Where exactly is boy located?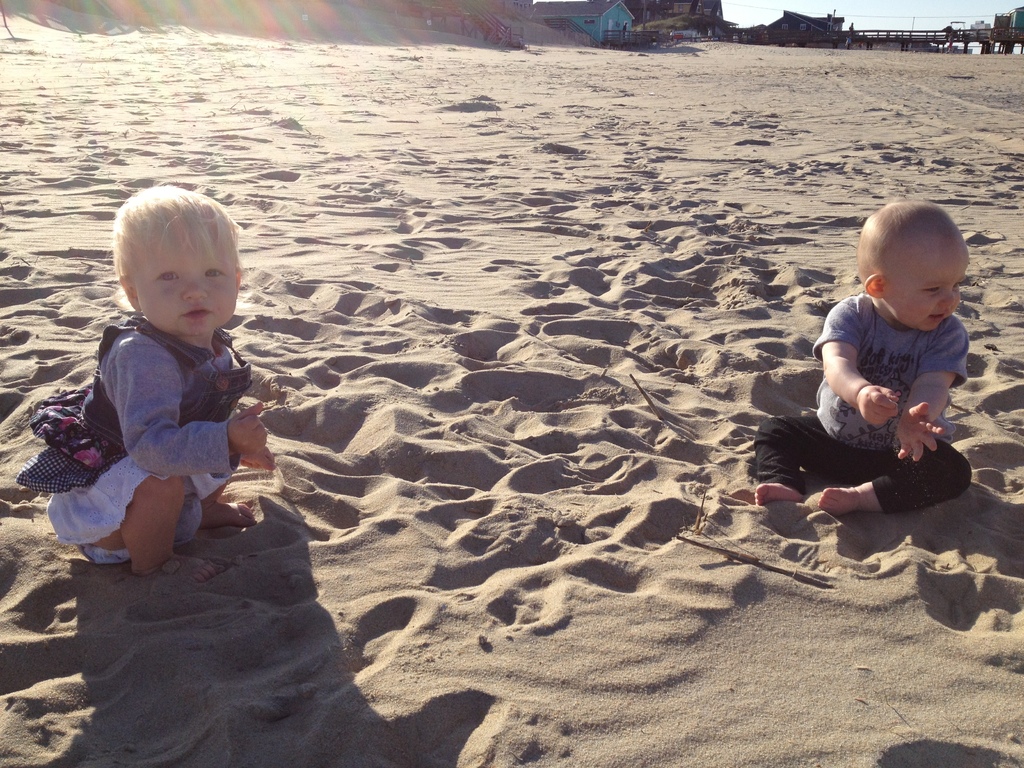
Its bounding box is <box>767,190,991,540</box>.
